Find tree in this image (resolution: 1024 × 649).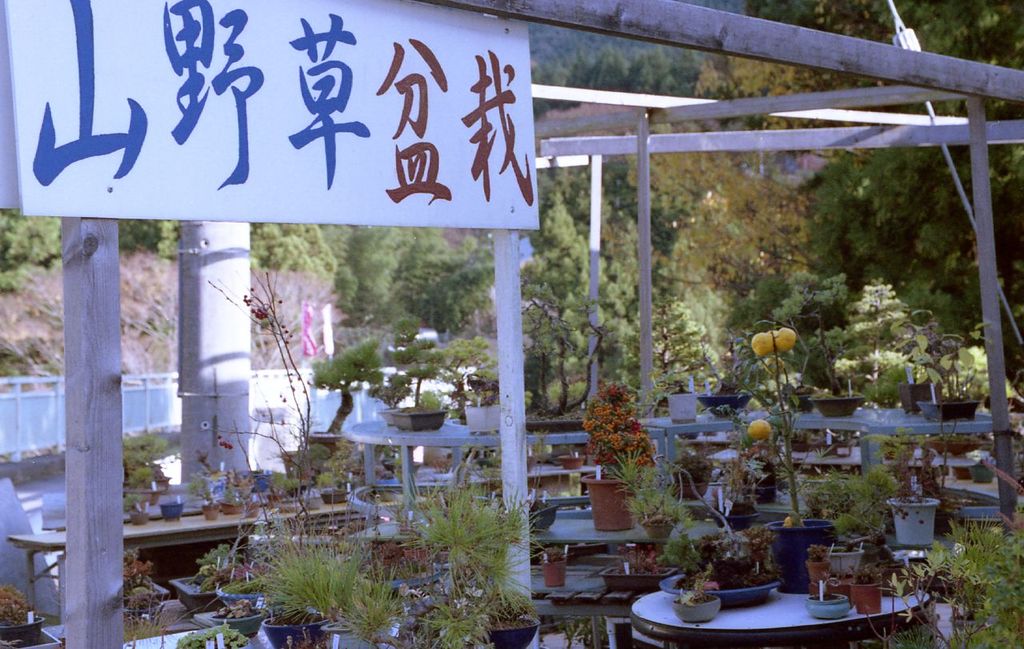
l=322, t=229, r=403, b=333.
